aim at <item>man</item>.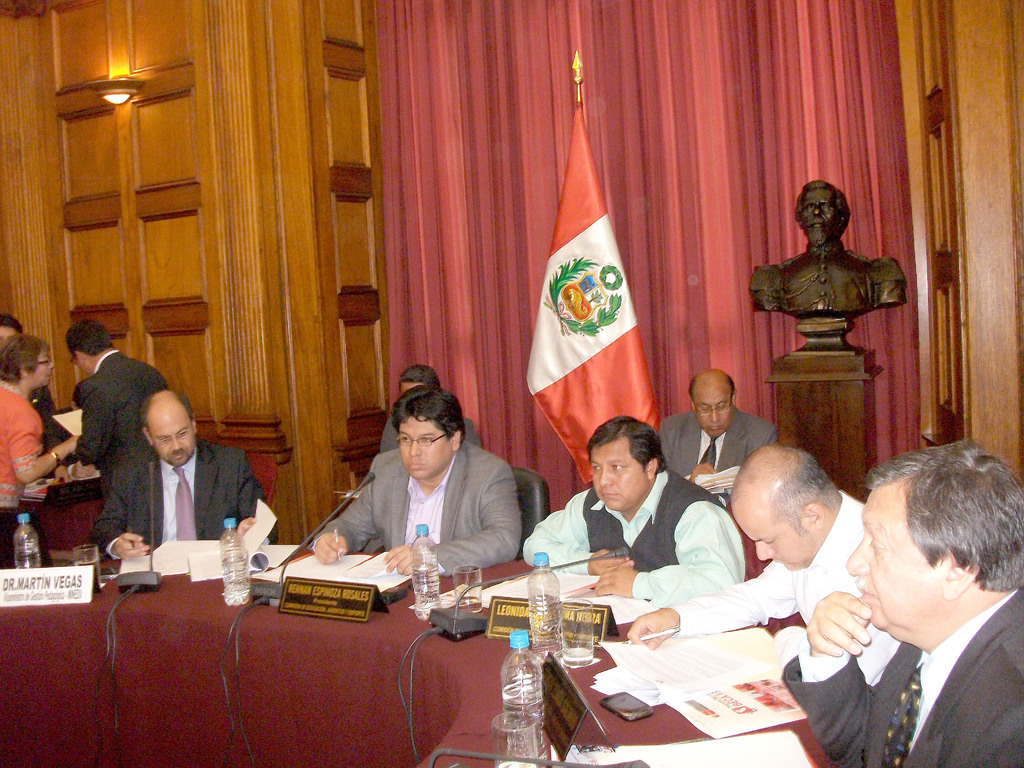
Aimed at 376,363,481,454.
